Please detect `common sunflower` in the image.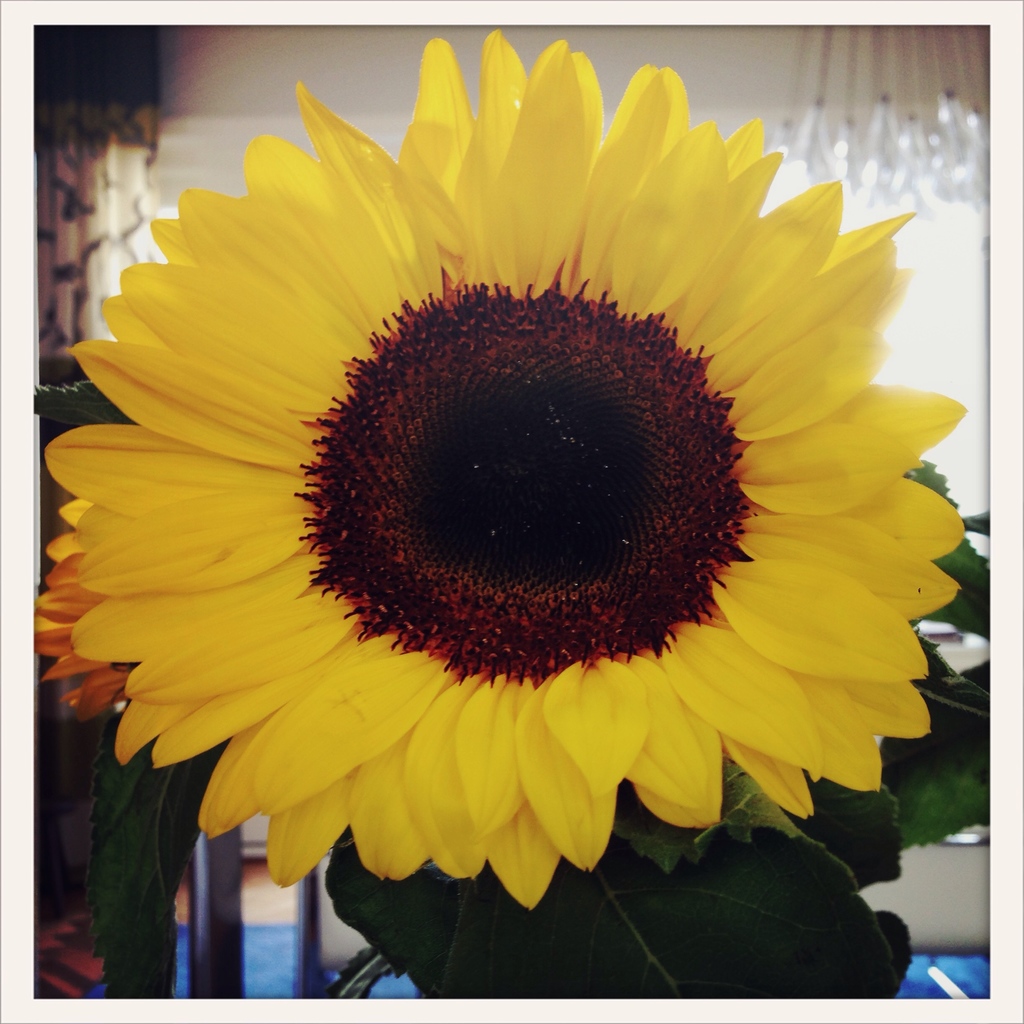
region(29, 28, 966, 910).
